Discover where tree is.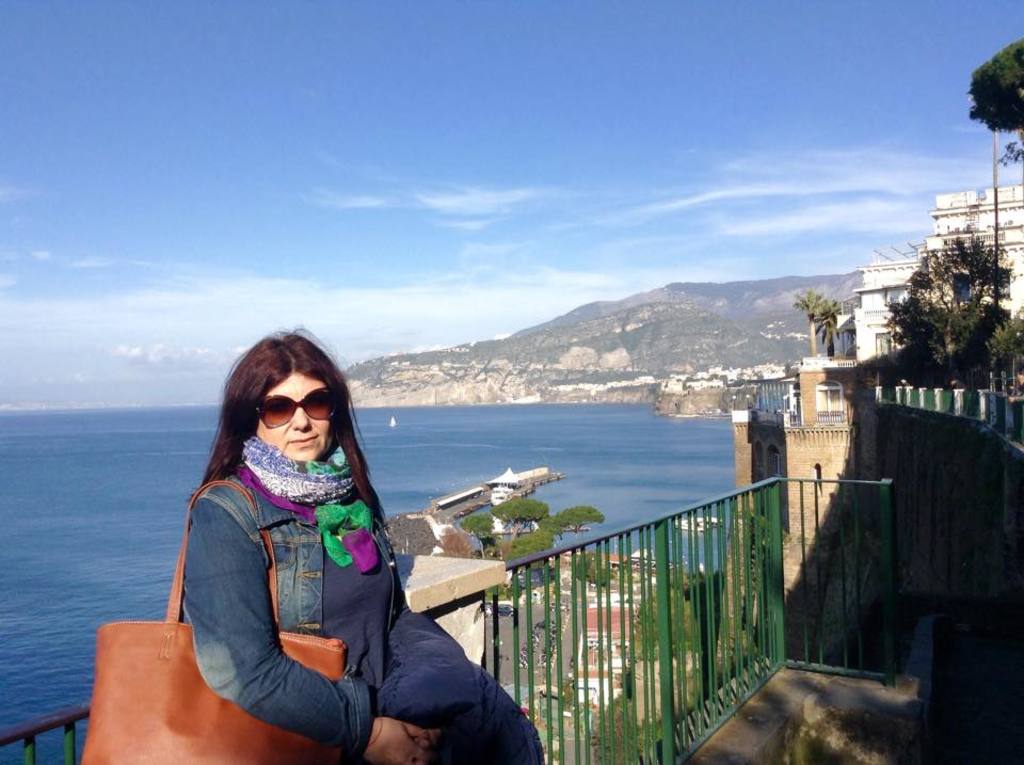
Discovered at l=973, t=305, r=1023, b=388.
